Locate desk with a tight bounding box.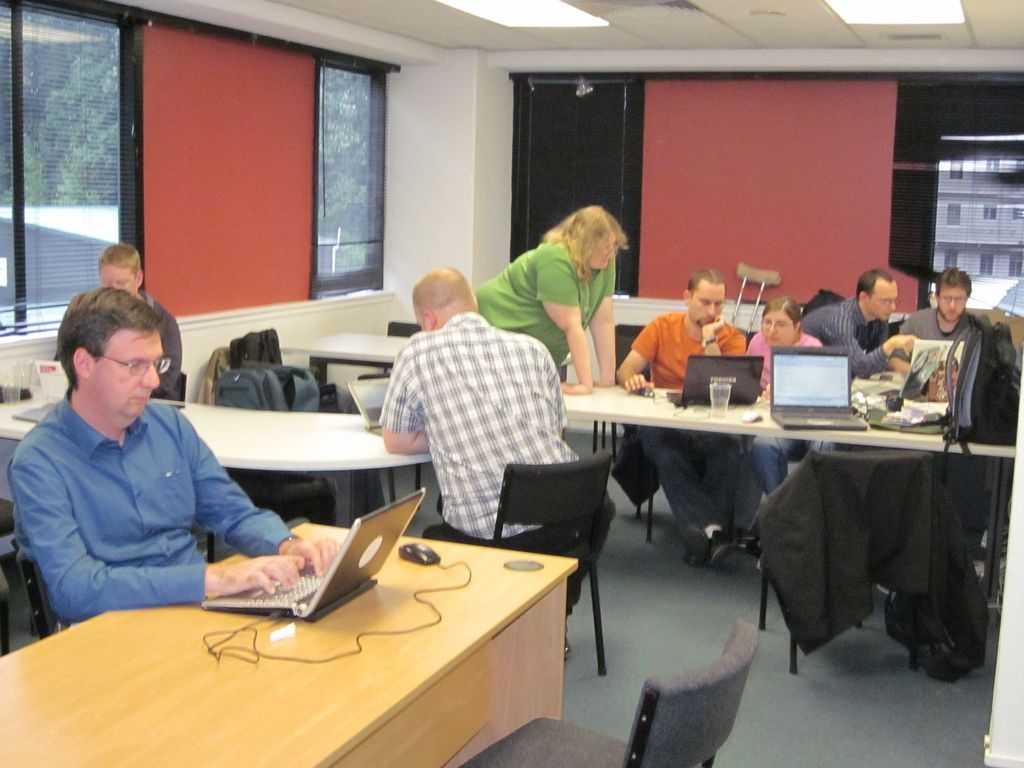
x1=57, y1=504, x2=568, y2=767.
